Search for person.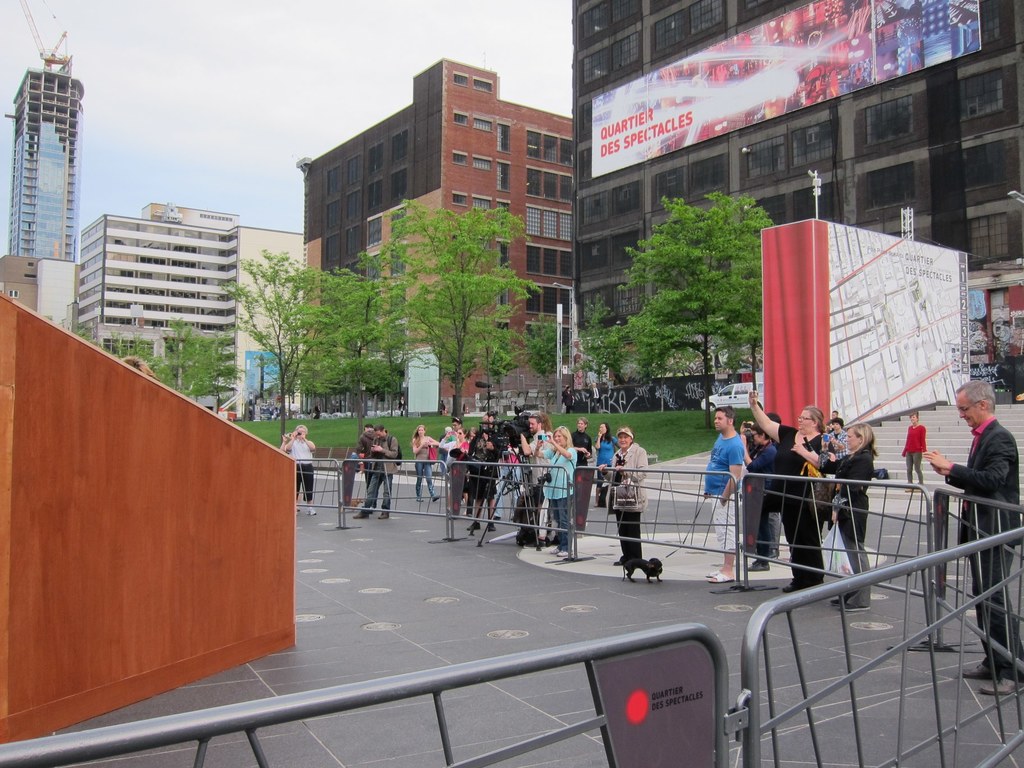
Found at 282 419 320 511.
